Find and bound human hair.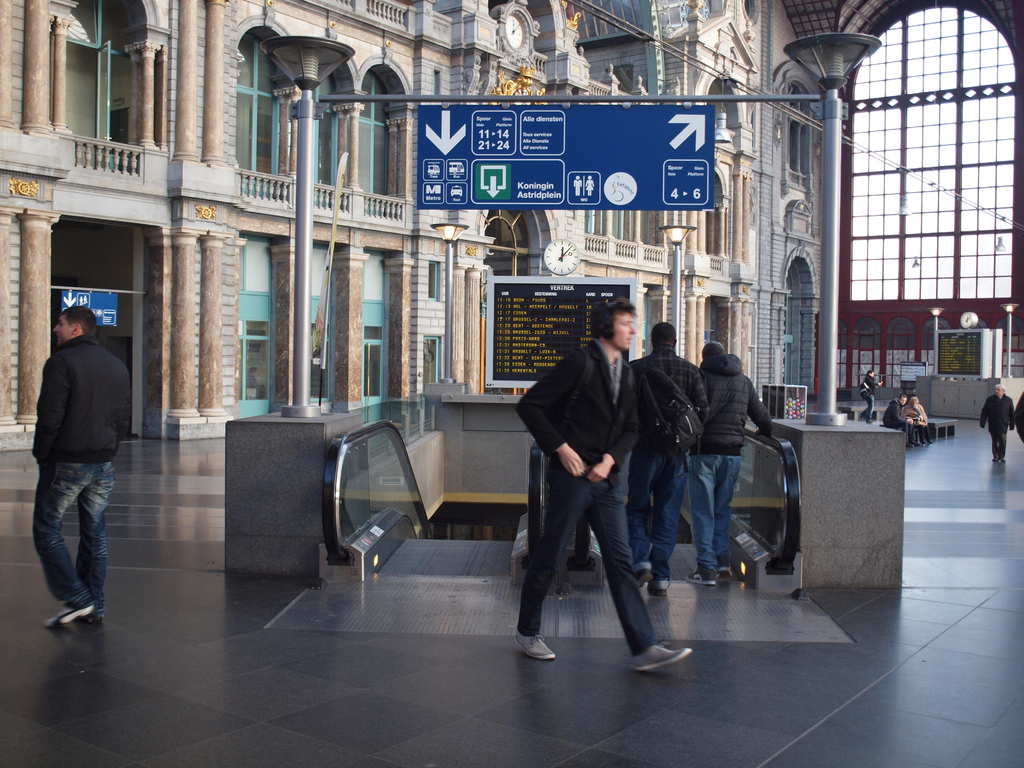
Bound: left=588, top=296, right=636, bottom=339.
